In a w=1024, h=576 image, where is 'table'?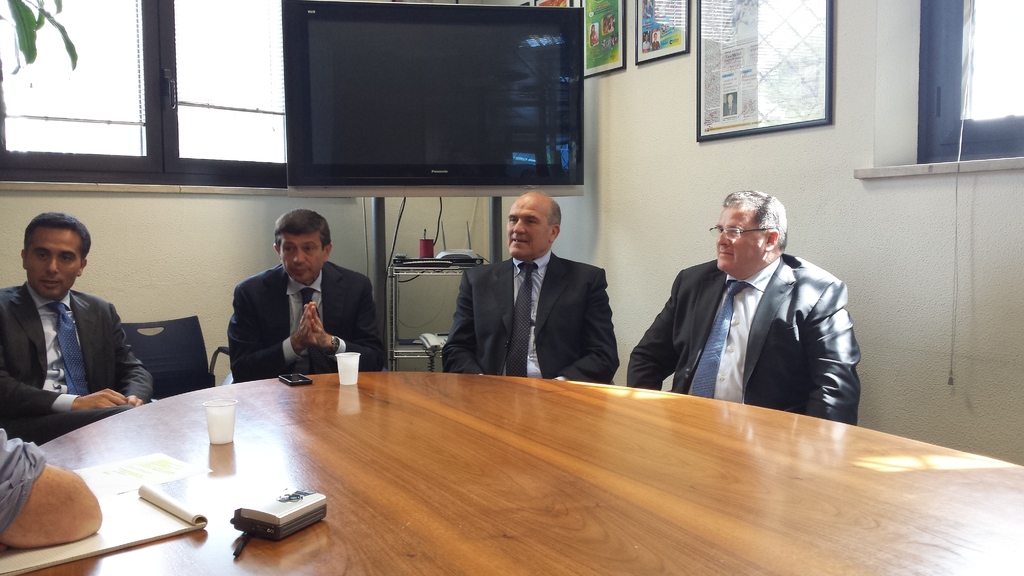
pyautogui.locateOnScreen(0, 371, 1023, 575).
